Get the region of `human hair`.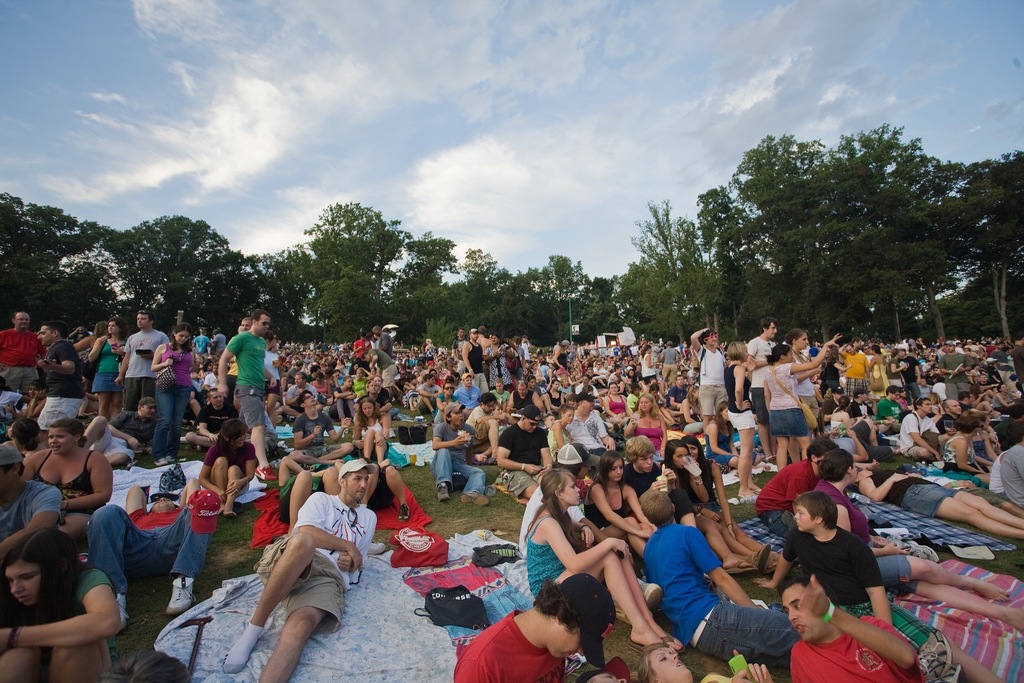
bbox=(786, 327, 806, 347).
